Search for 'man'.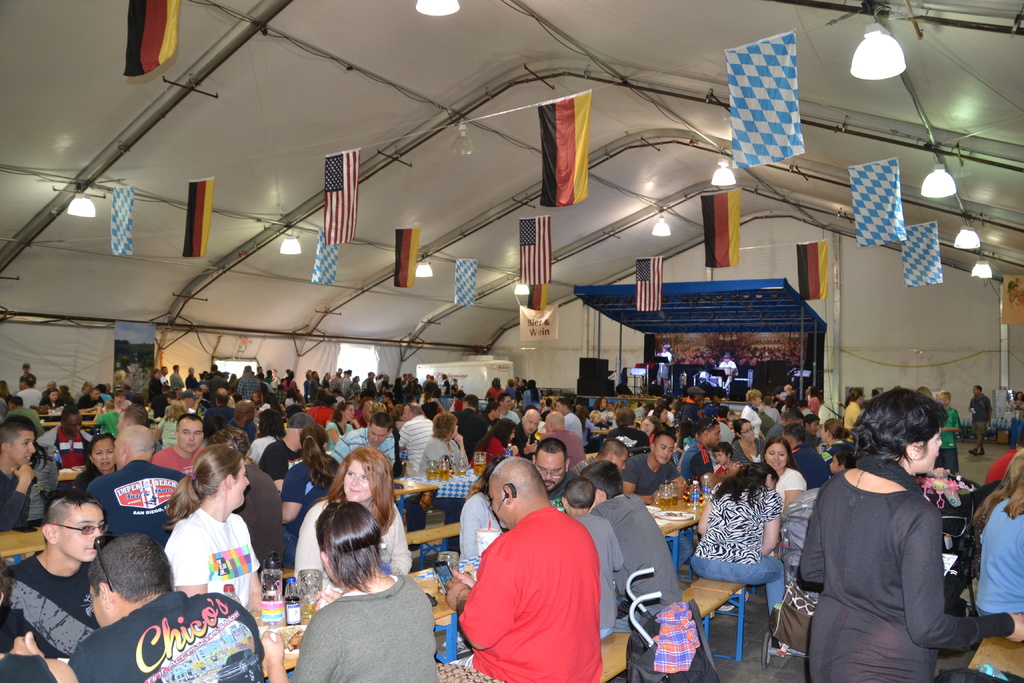
Found at {"left": 38, "top": 403, "right": 96, "bottom": 470}.
